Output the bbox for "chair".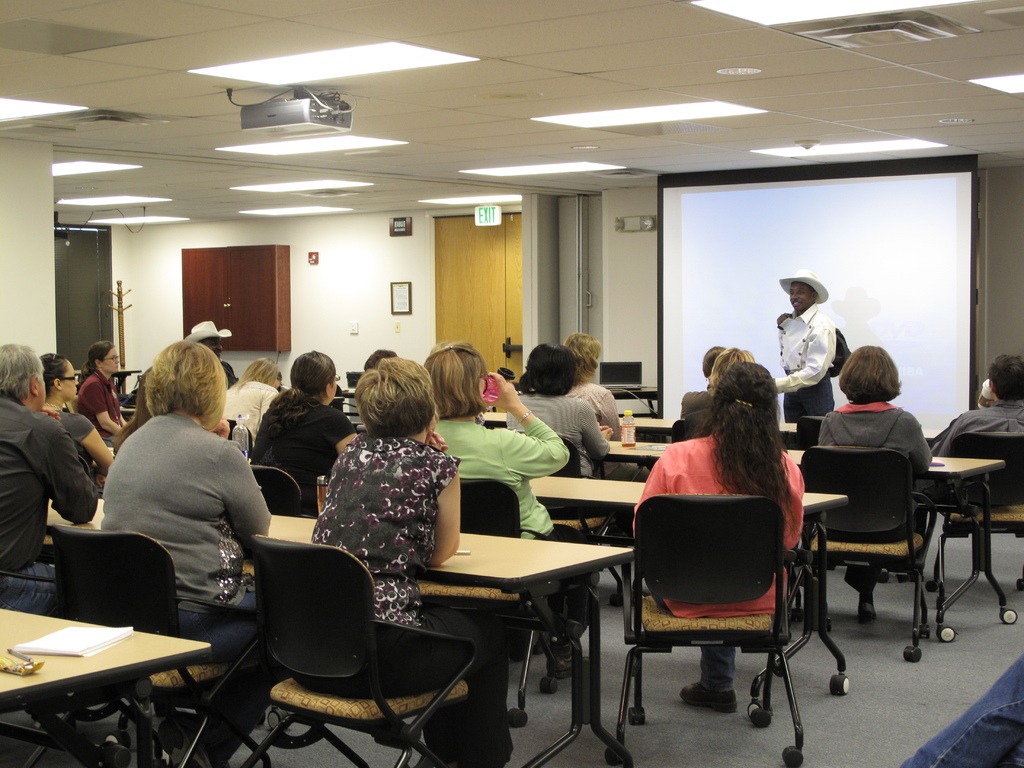
<bbox>245, 531, 481, 767</bbox>.
